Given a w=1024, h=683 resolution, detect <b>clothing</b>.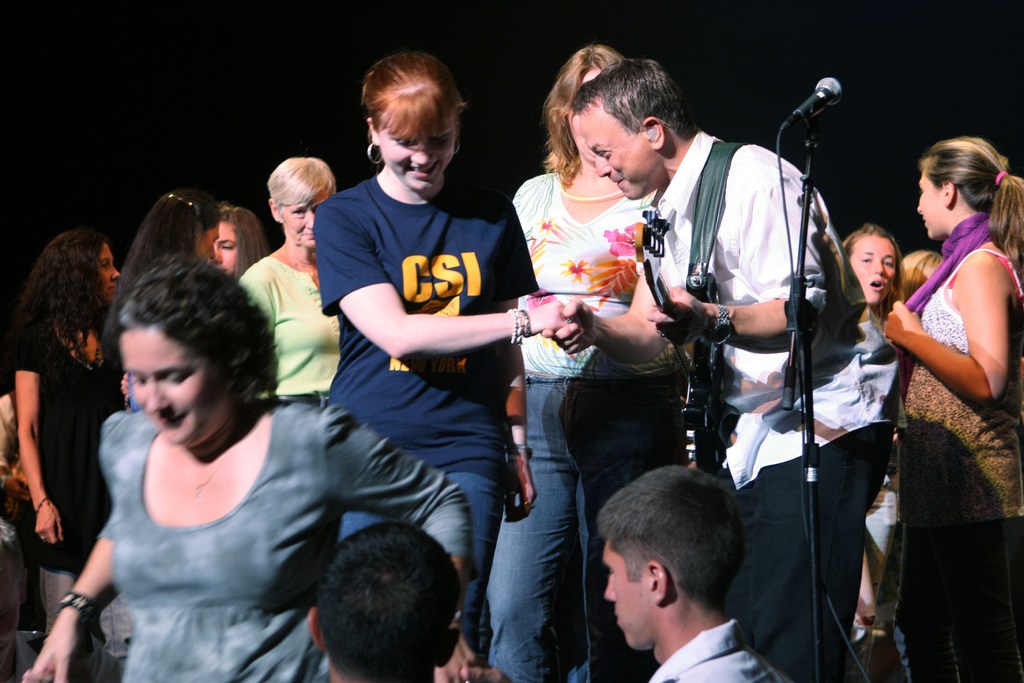
bbox=[319, 177, 538, 483].
